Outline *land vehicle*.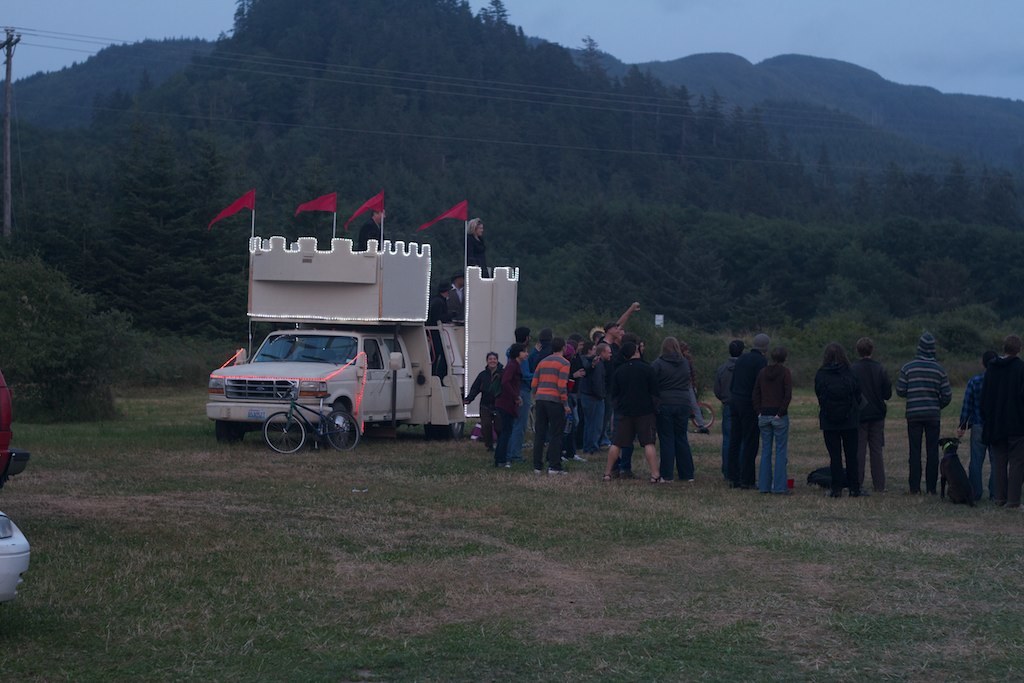
Outline: bbox=(0, 512, 31, 602).
